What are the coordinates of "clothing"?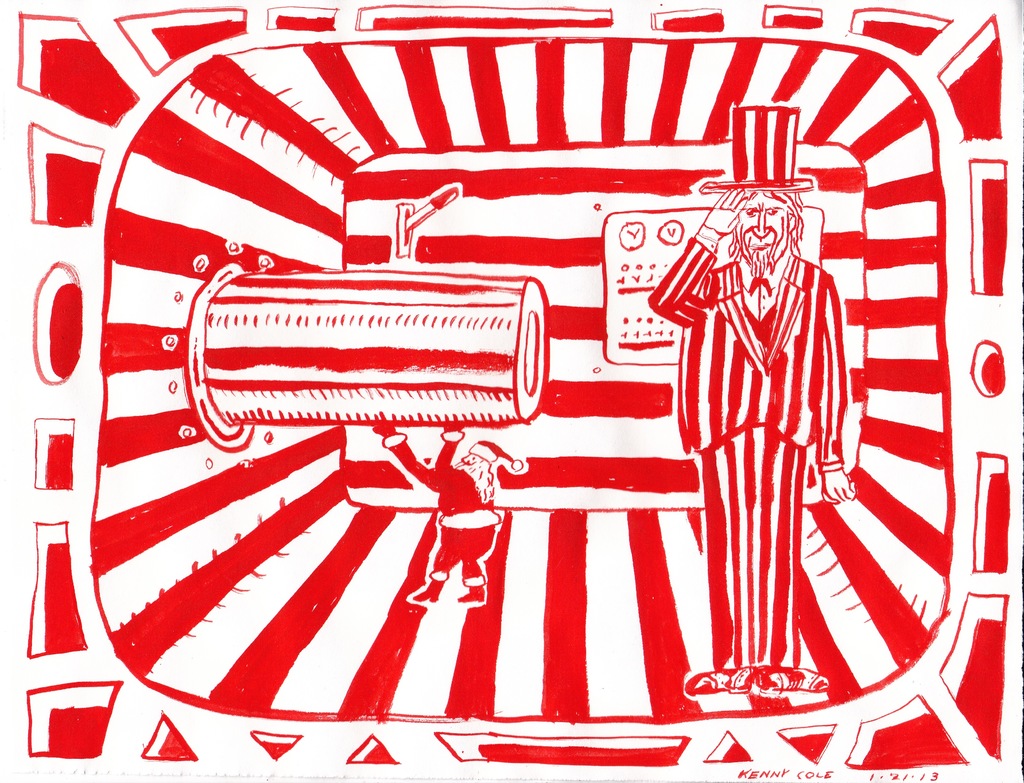
locate(384, 421, 502, 593).
